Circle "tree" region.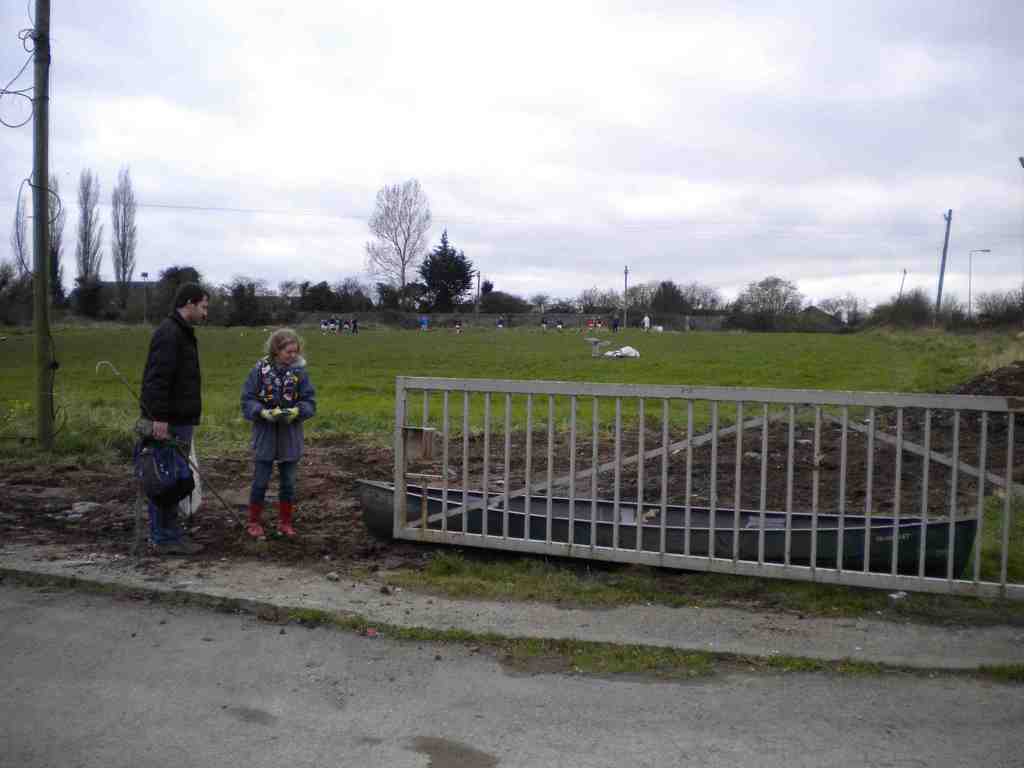
Region: box(108, 163, 138, 310).
